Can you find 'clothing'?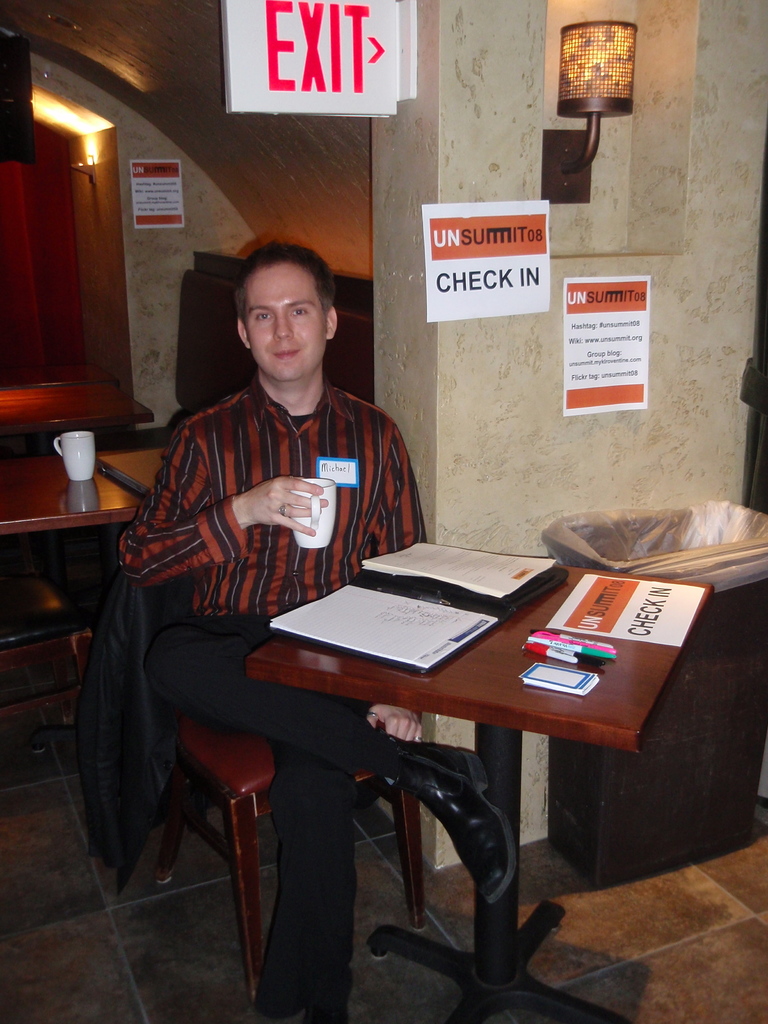
Yes, bounding box: {"left": 124, "top": 386, "right": 428, "bottom": 1023}.
